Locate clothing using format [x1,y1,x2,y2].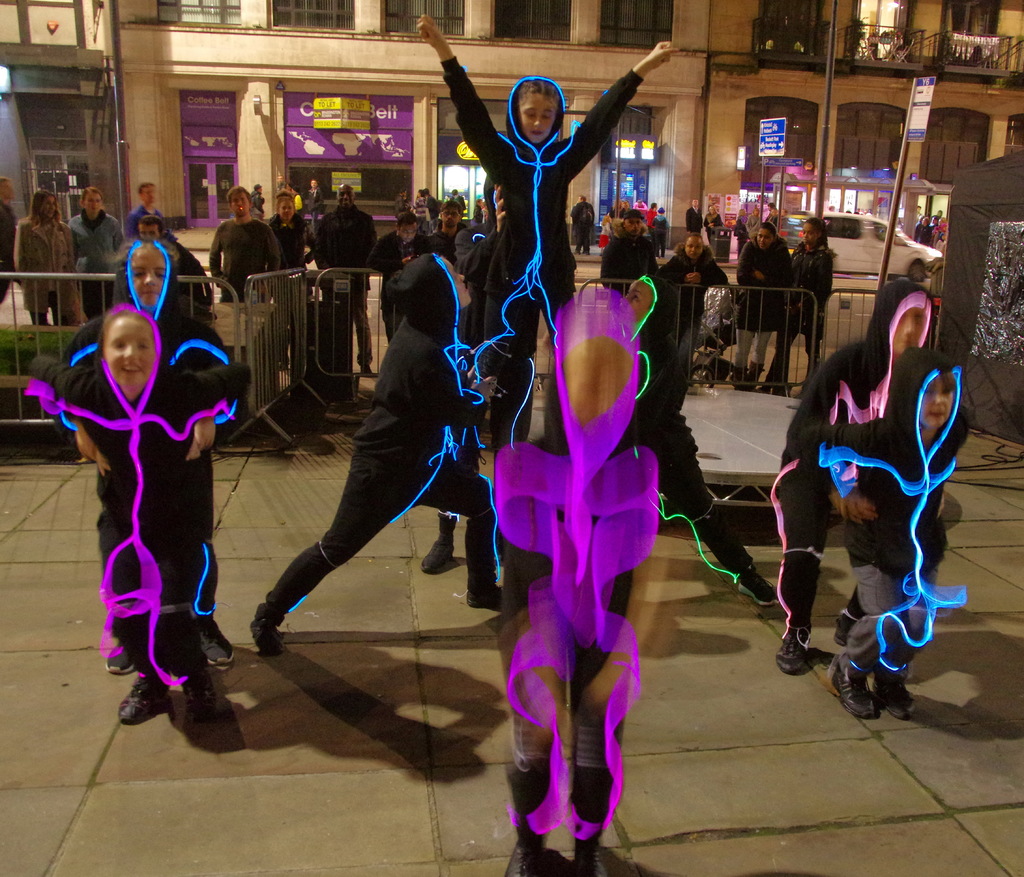
[271,209,319,263].
